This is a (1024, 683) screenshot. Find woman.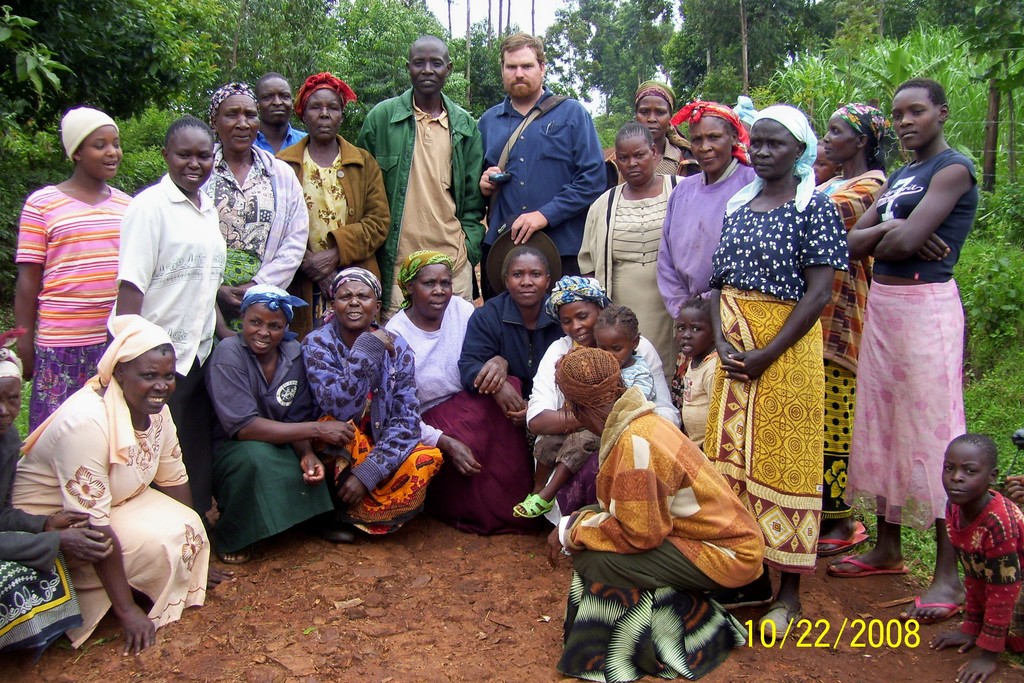
Bounding box: bbox=(196, 282, 357, 566).
